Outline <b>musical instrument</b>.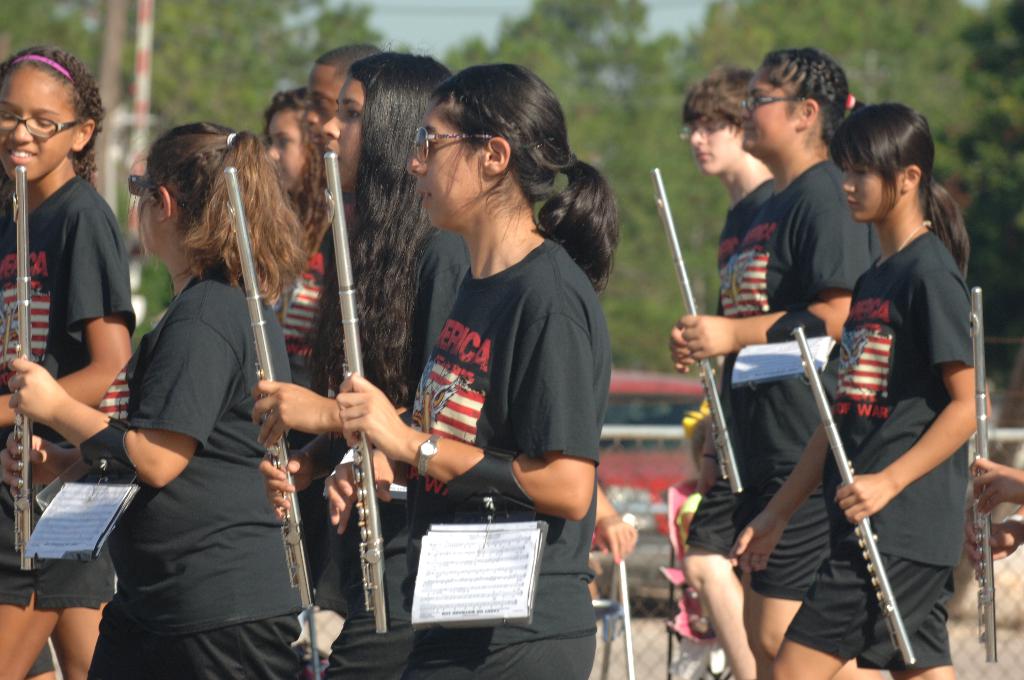
Outline: crop(10, 162, 39, 571).
